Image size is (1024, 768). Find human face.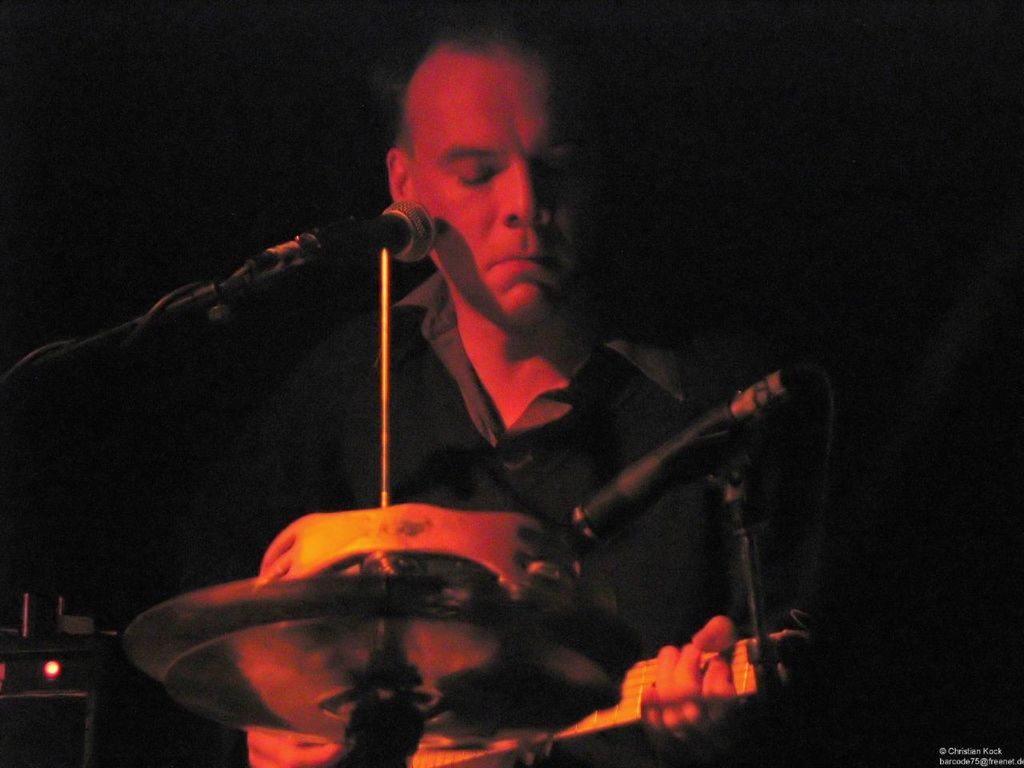
crop(418, 58, 593, 329).
